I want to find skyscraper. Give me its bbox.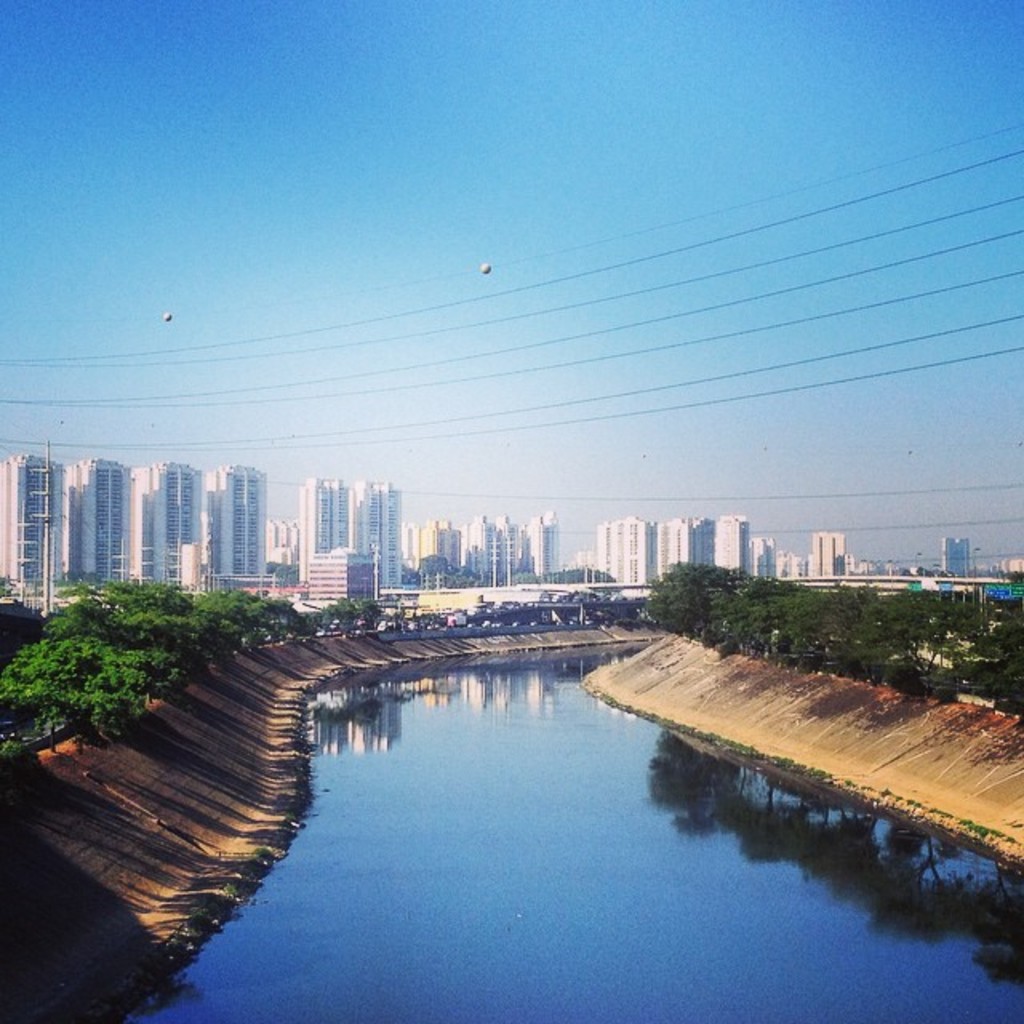
select_region(357, 483, 398, 584).
